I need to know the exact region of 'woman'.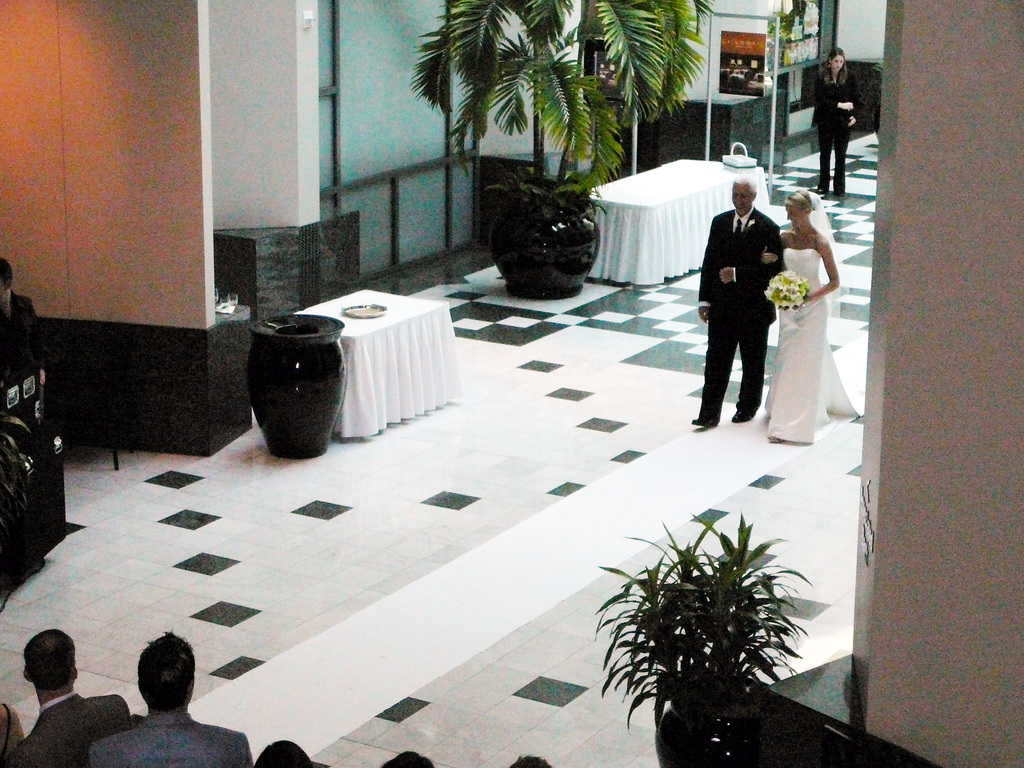
Region: bbox(698, 170, 804, 463).
